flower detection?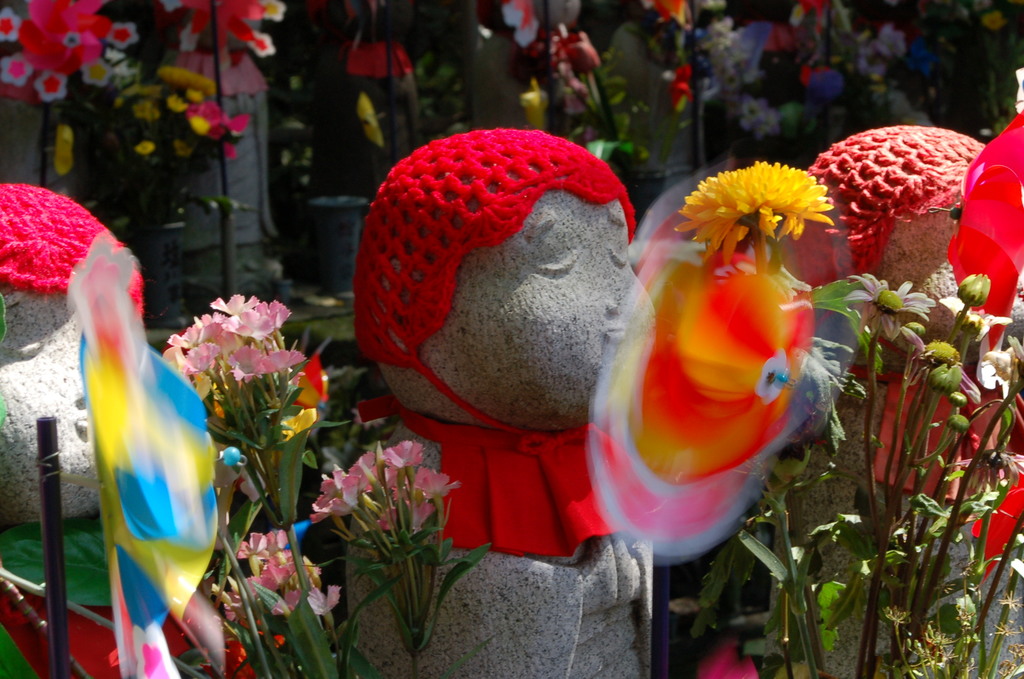
x1=850, y1=267, x2=930, y2=330
